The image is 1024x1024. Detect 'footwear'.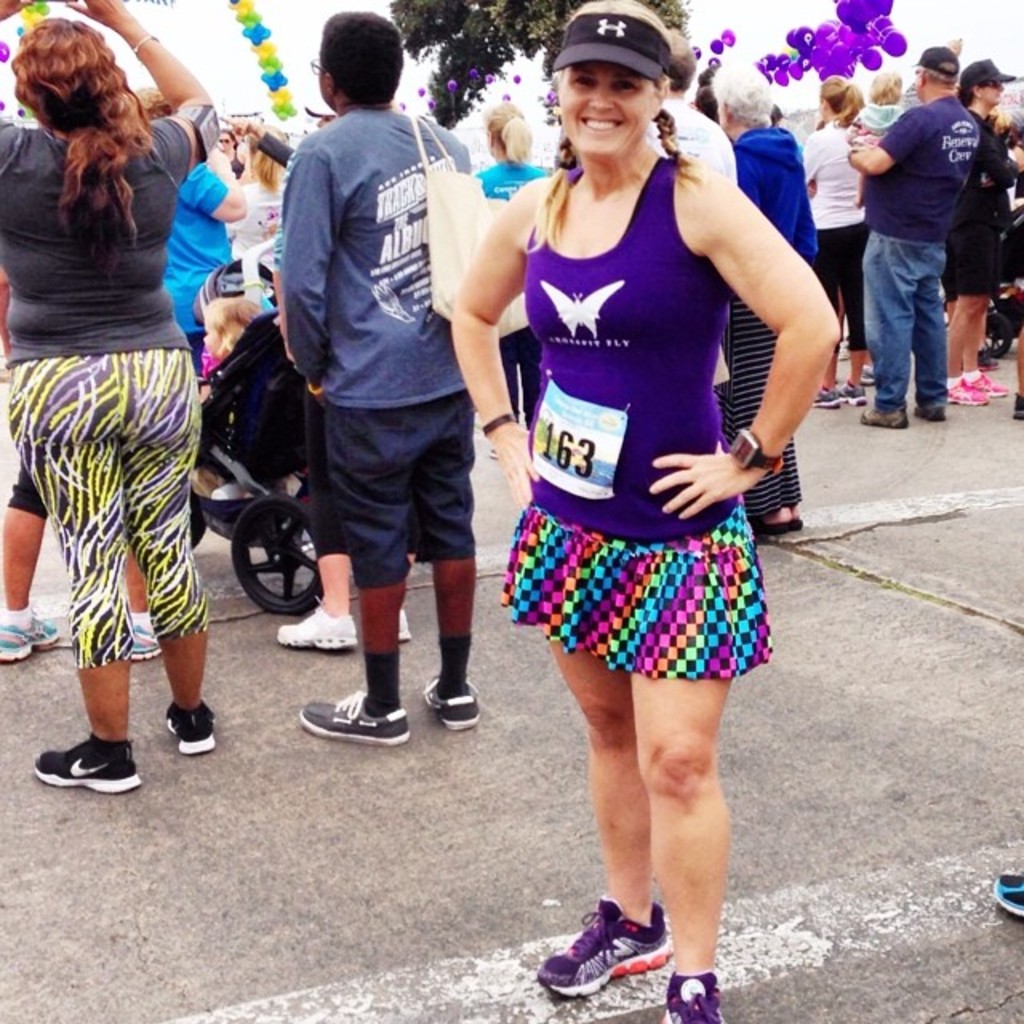
Detection: detection(294, 688, 406, 747).
